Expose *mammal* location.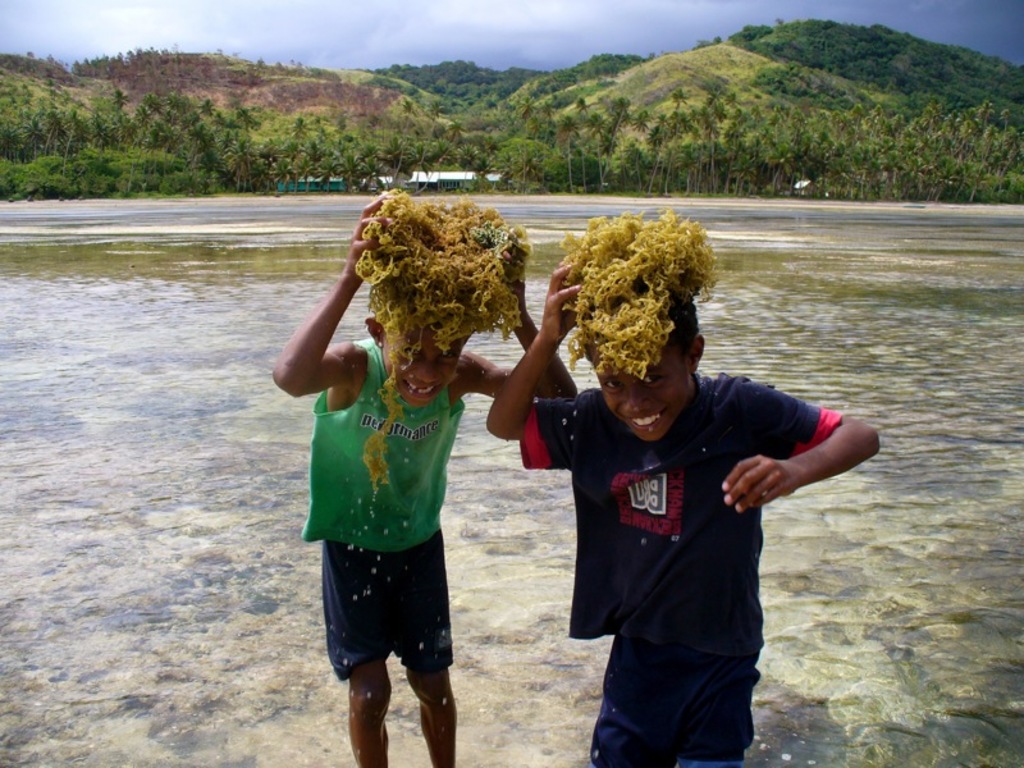
Exposed at 288 232 513 767.
